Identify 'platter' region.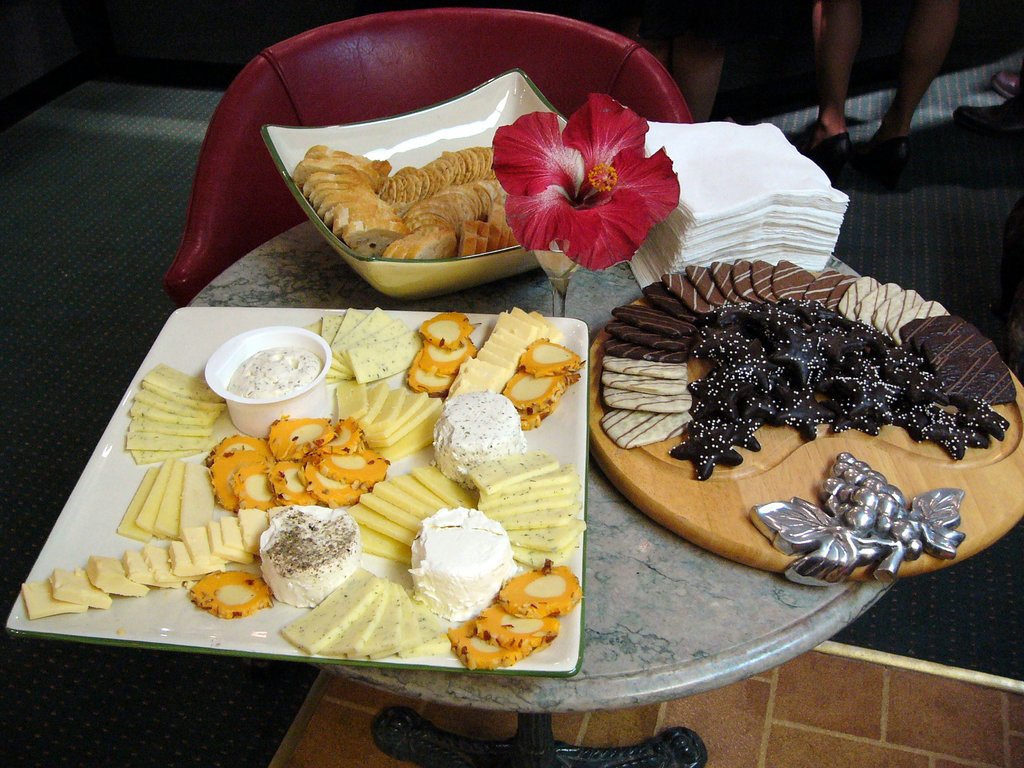
Region: x1=3, y1=308, x2=588, y2=664.
